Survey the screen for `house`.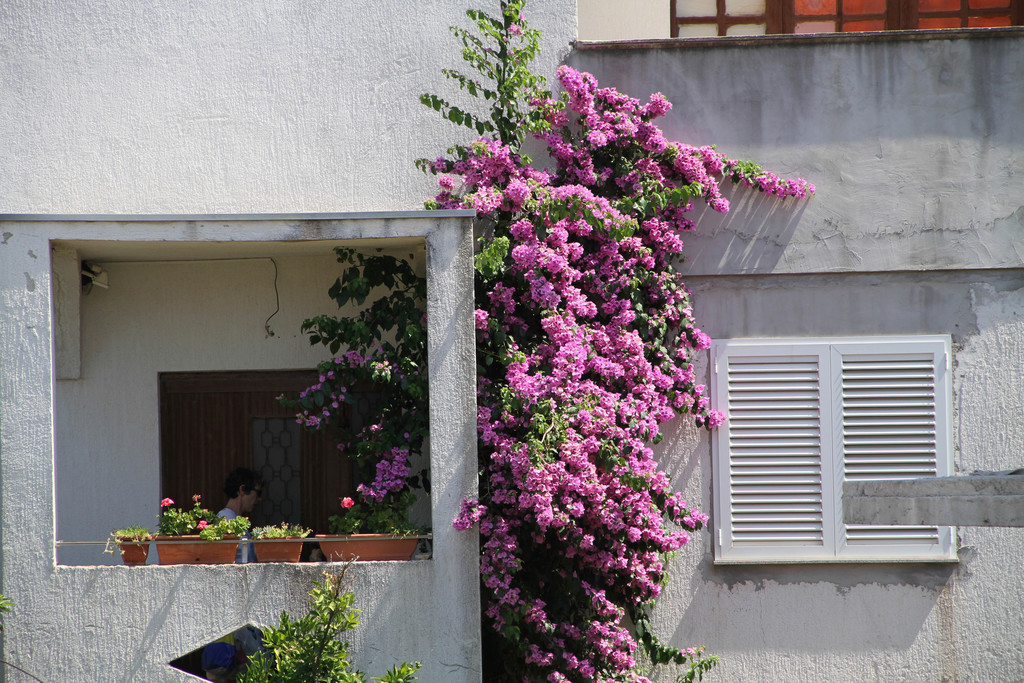
Survey found: select_region(0, 0, 1023, 682).
